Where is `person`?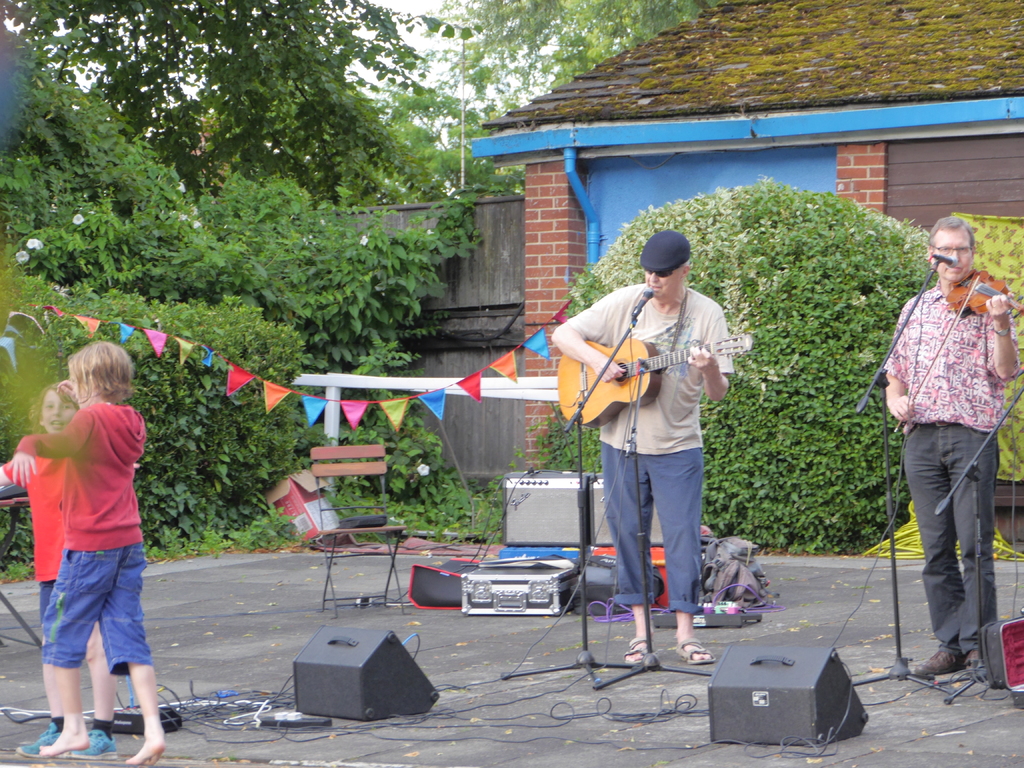
(left=877, top=209, right=1023, bottom=684).
